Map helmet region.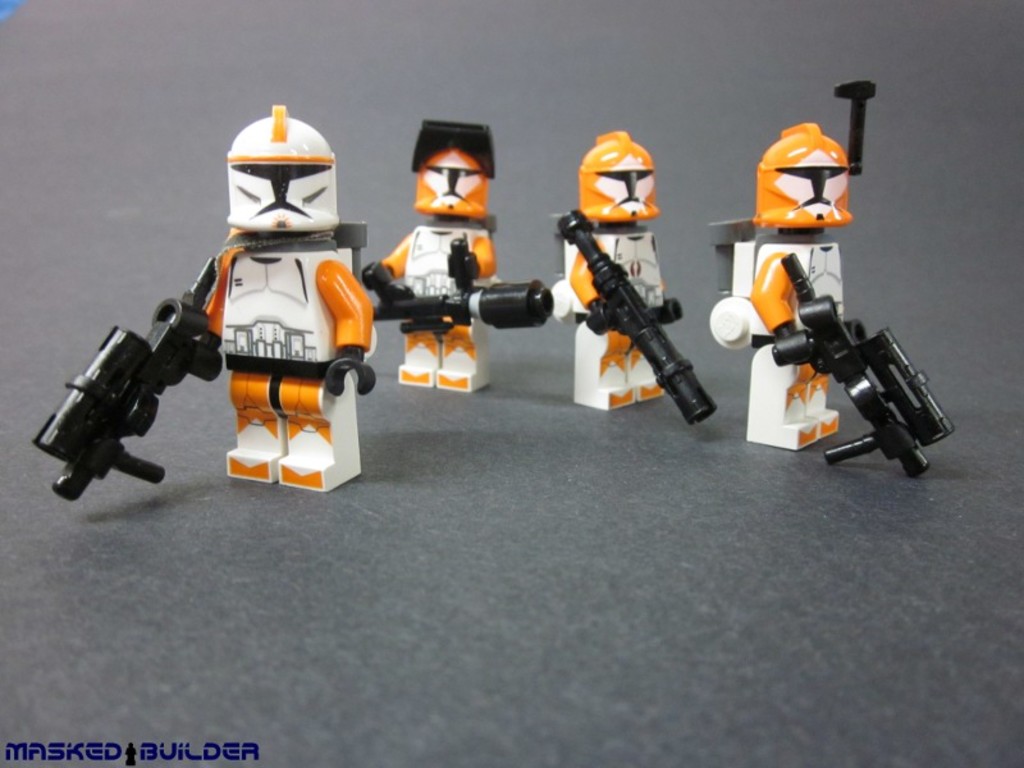
Mapped to x1=570, y1=137, x2=666, y2=215.
